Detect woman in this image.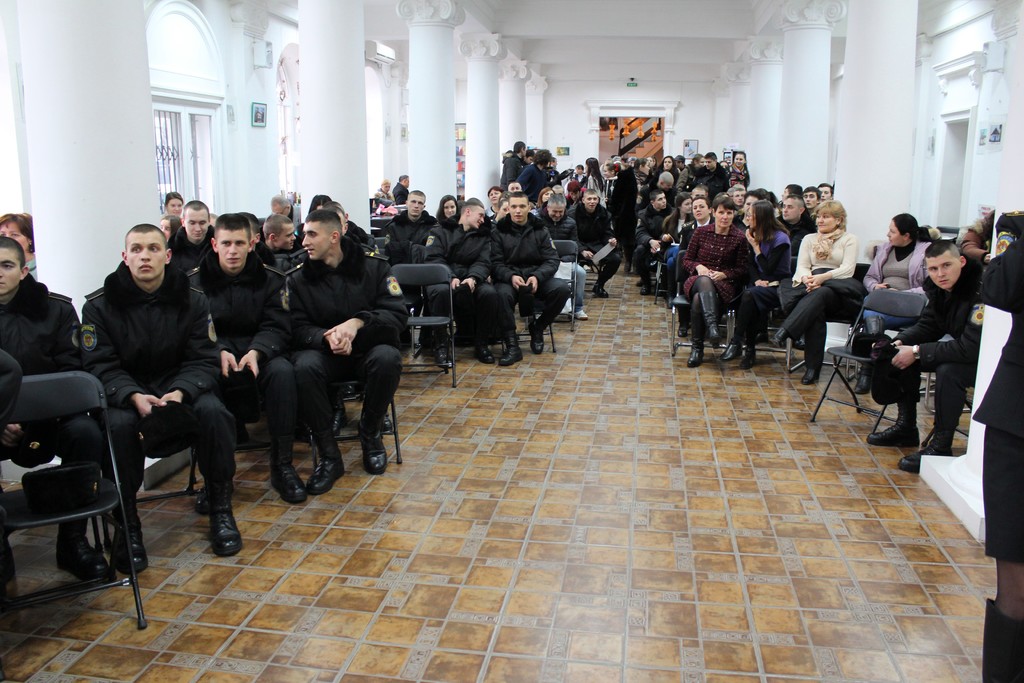
Detection: <bbox>742, 196, 792, 366</bbox>.
